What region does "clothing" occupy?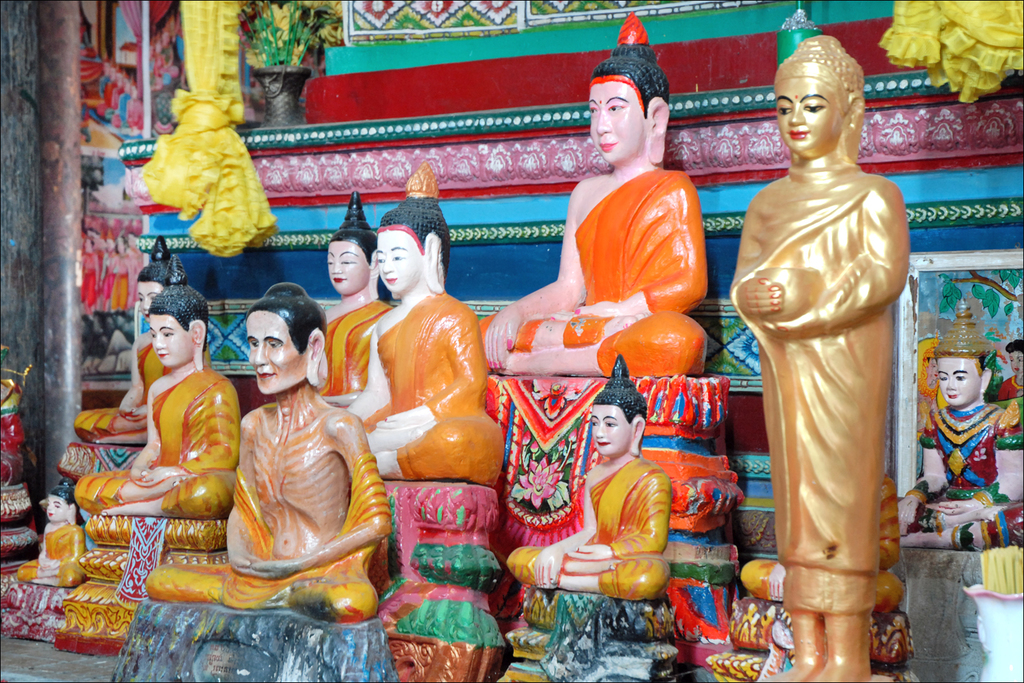
Rect(728, 167, 909, 612).
